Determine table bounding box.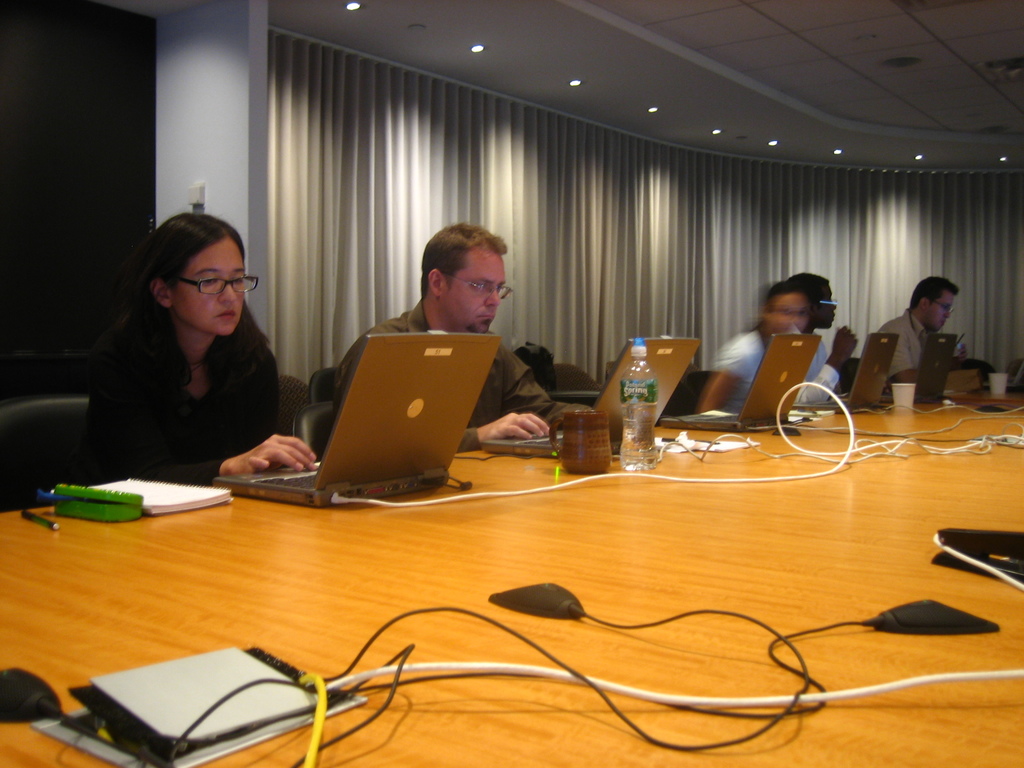
Determined: box(947, 388, 1023, 402).
